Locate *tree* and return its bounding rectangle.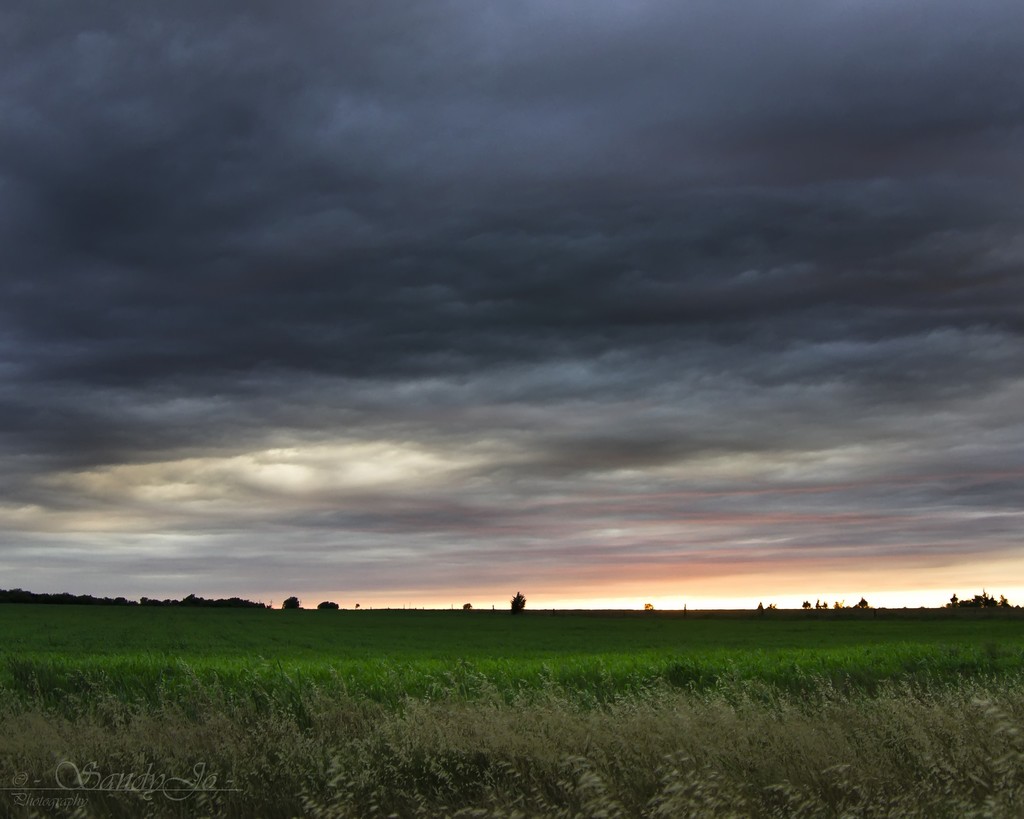
locate(509, 592, 528, 613).
